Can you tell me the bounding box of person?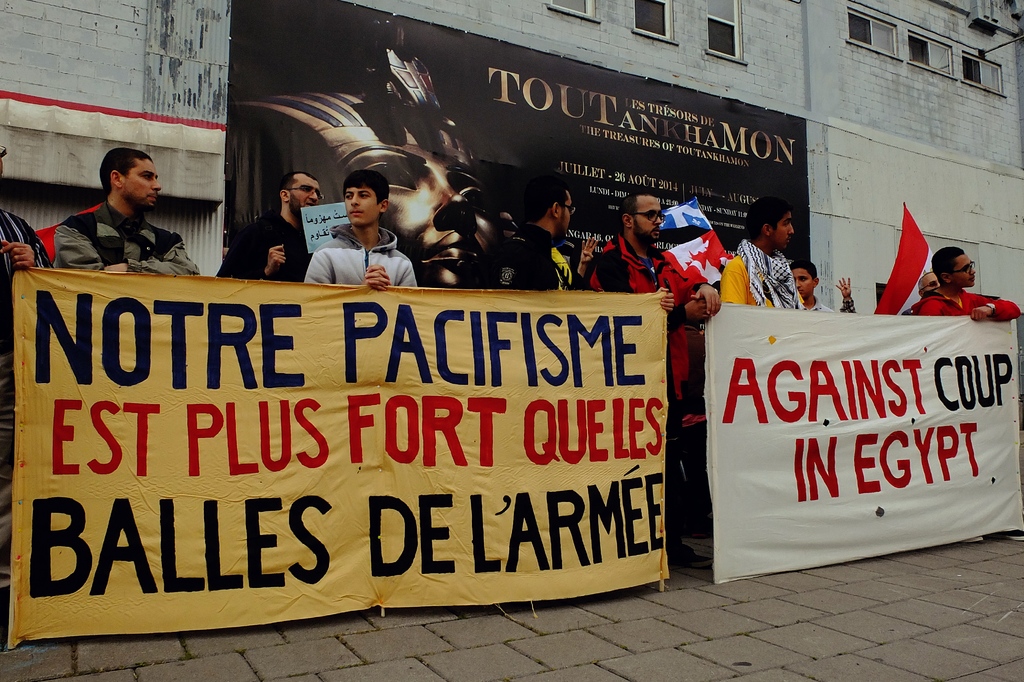
(794, 252, 863, 323).
